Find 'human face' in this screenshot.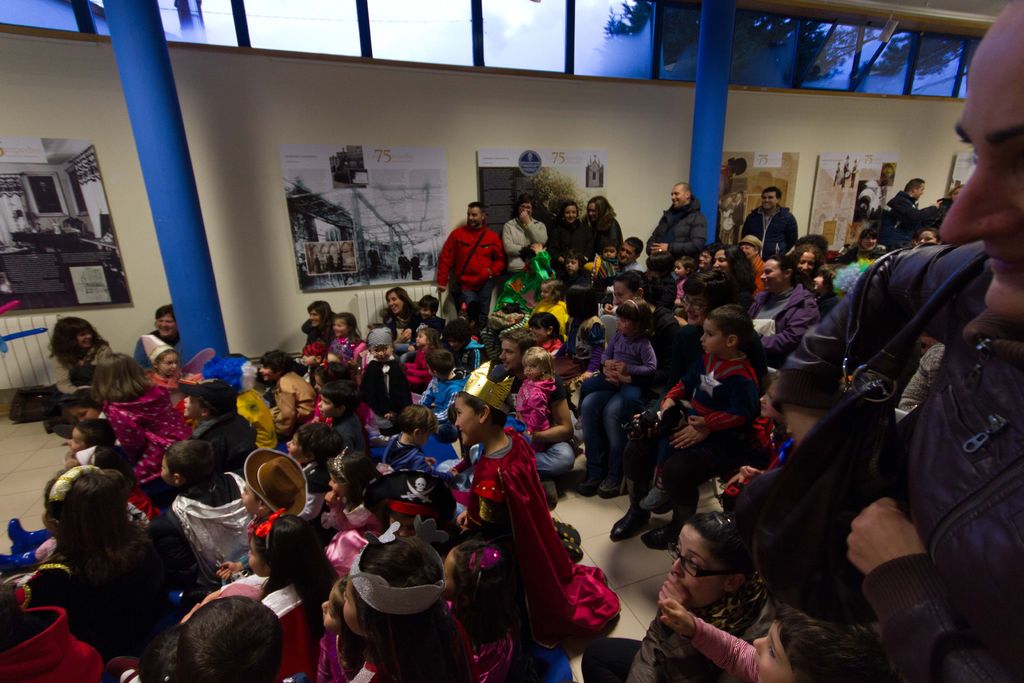
The bounding box for 'human face' is box(860, 235, 877, 252).
